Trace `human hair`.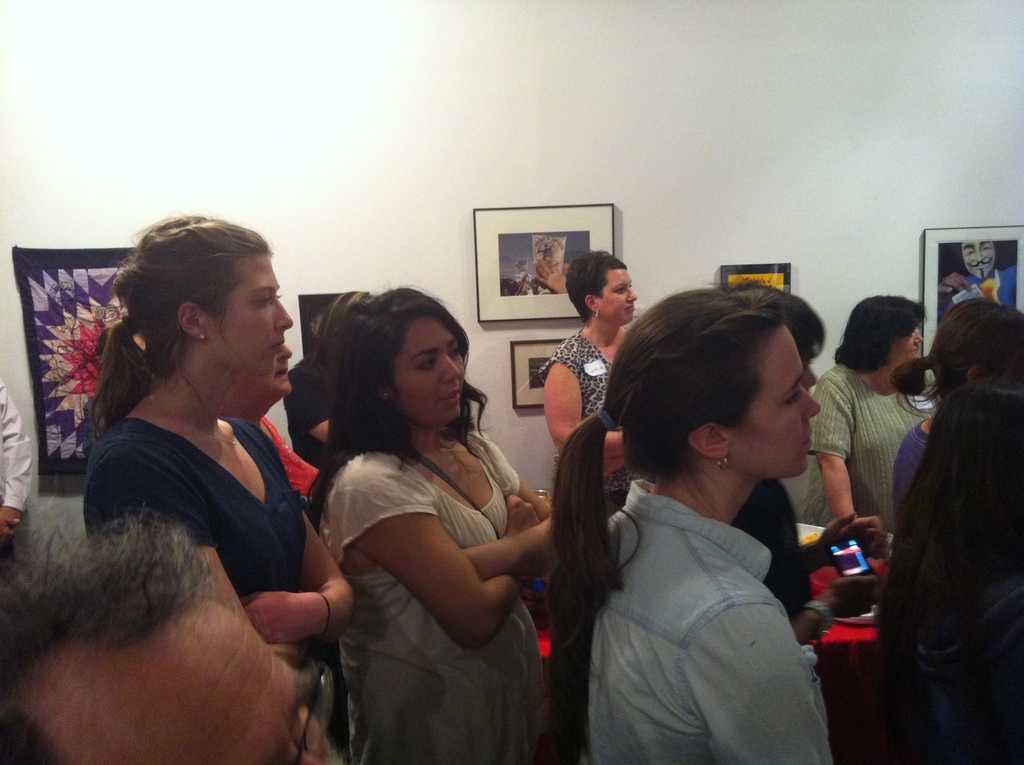
Traced to rect(87, 212, 273, 433).
